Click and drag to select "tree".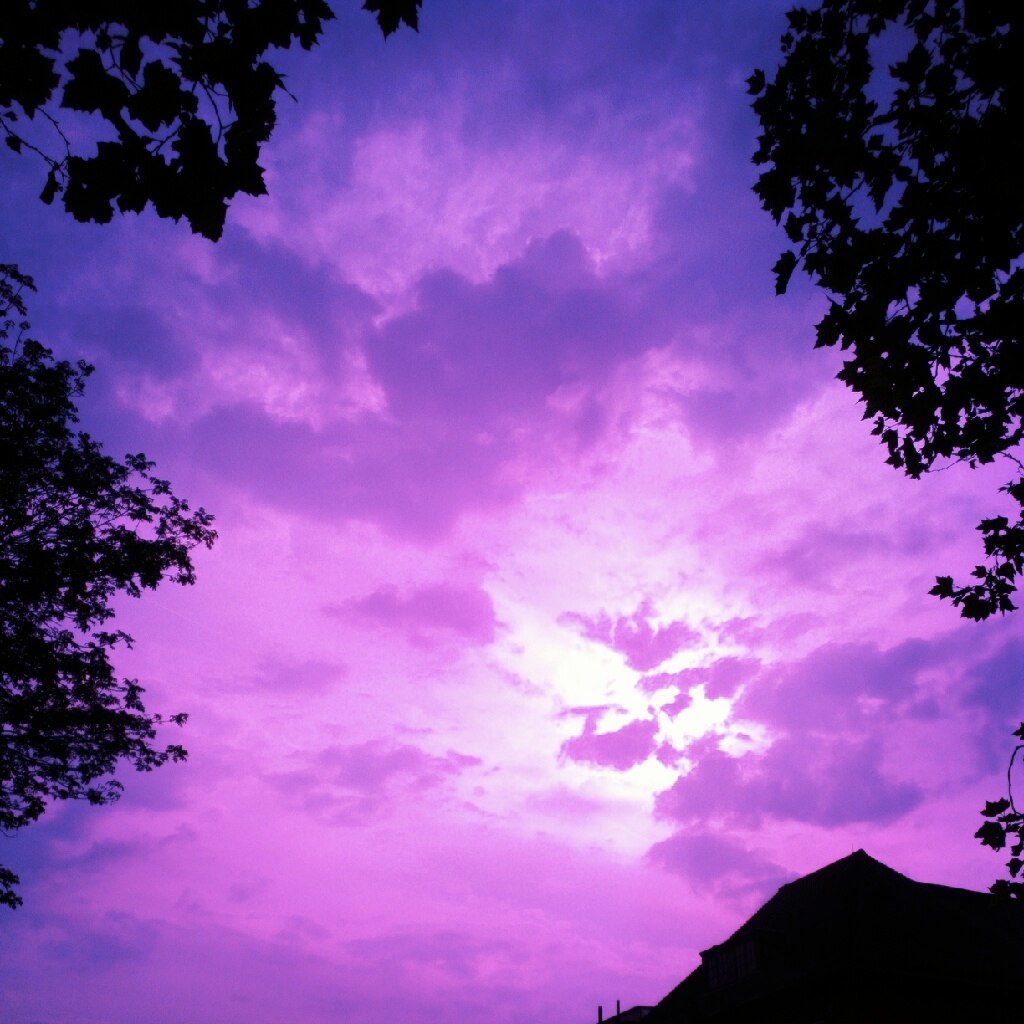
Selection: bbox=(0, 272, 233, 894).
